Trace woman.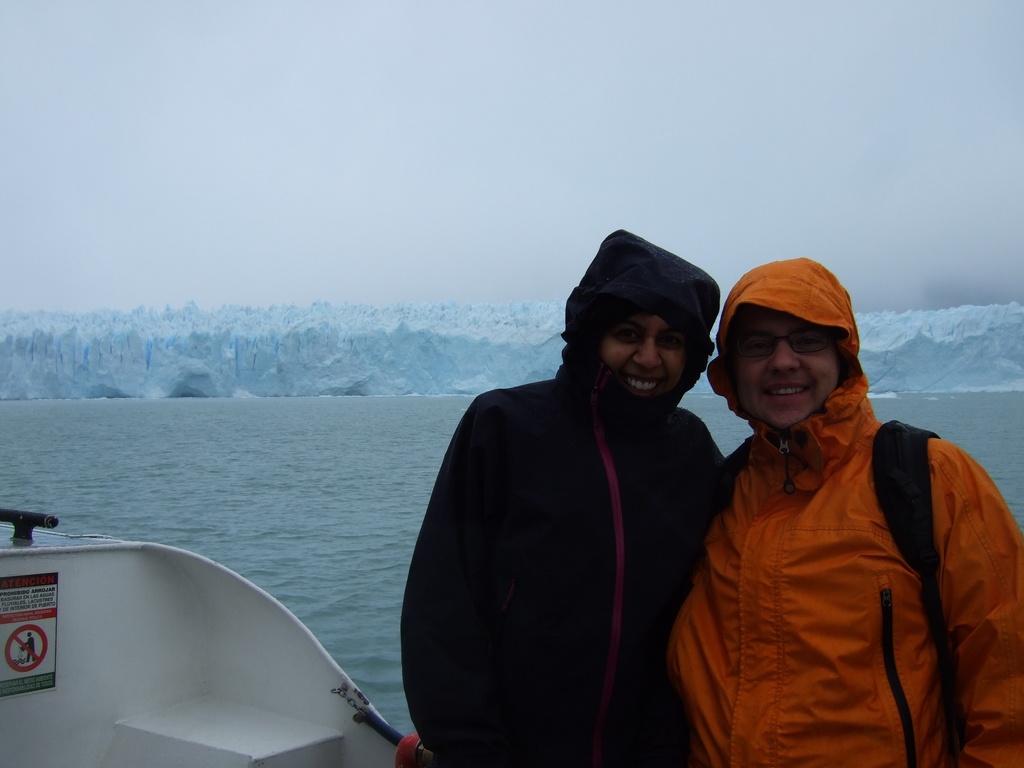
Traced to pyautogui.locateOnScreen(652, 254, 1008, 762).
